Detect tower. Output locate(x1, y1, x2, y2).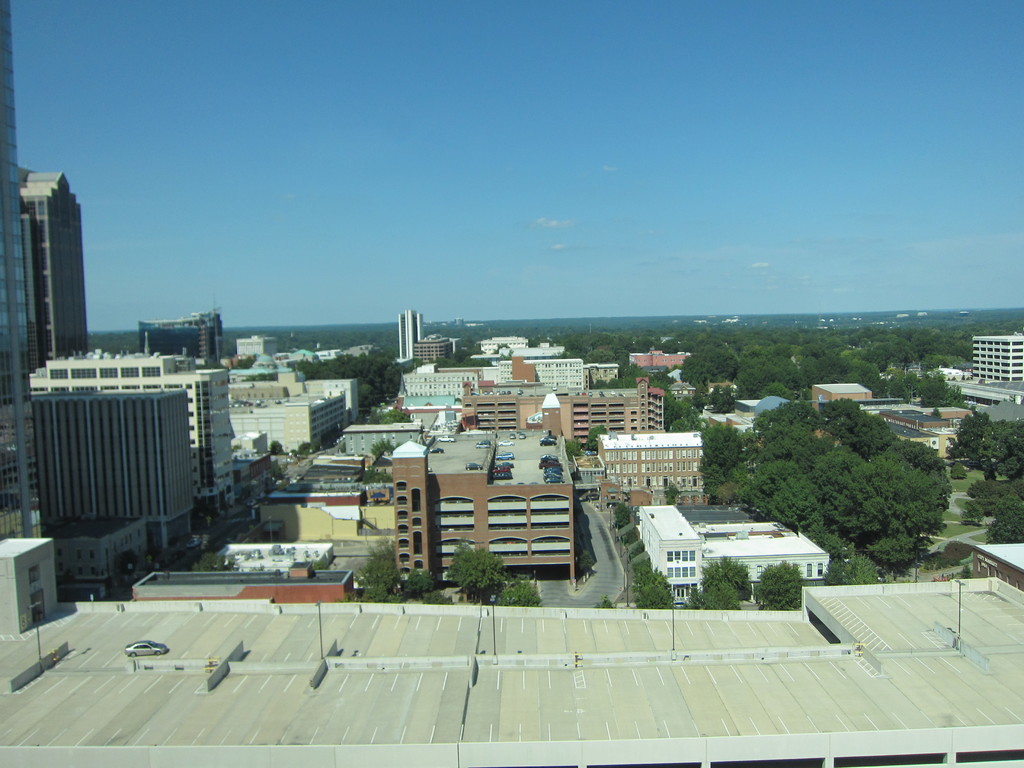
locate(30, 343, 191, 556).
